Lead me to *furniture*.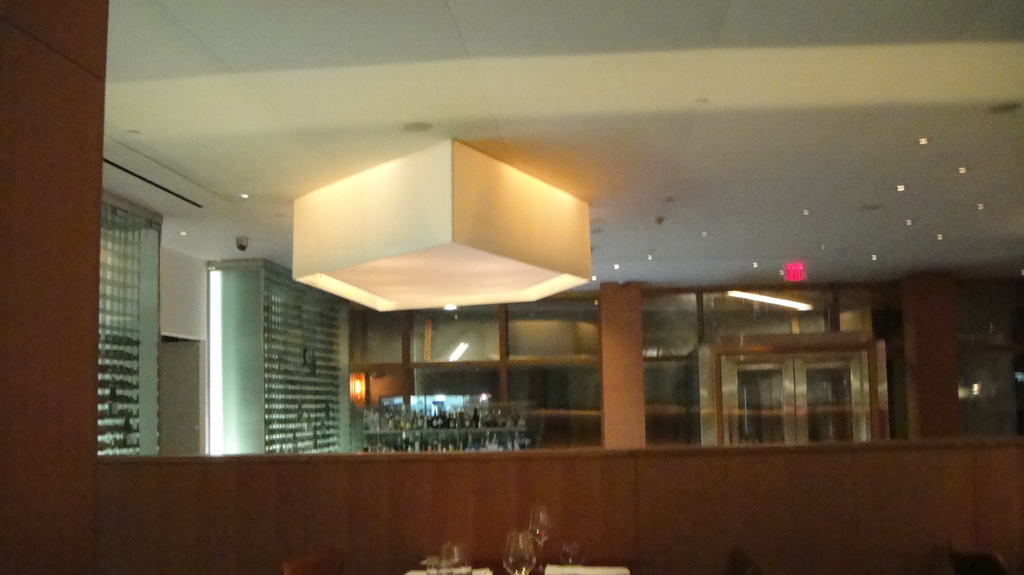
Lead to Rect(401, 560, 629, 574).
